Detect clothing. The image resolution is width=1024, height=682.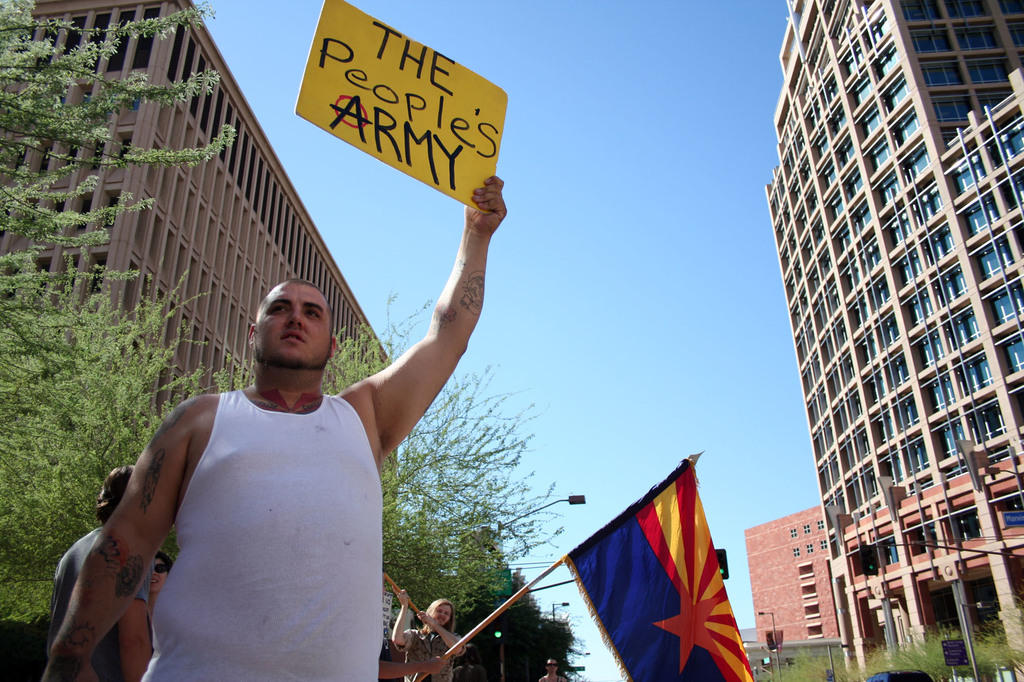
{"x1": 397, "y1": 624, "x2": 470, "y2": 681}.
